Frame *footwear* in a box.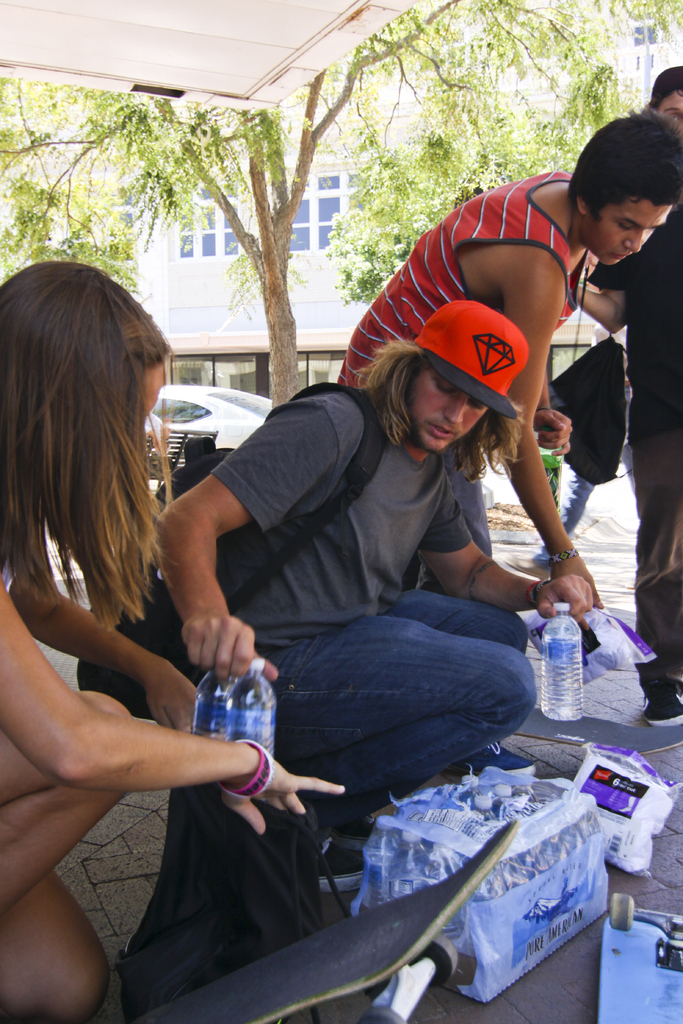
bbox=[642, 680, 682, 729].
